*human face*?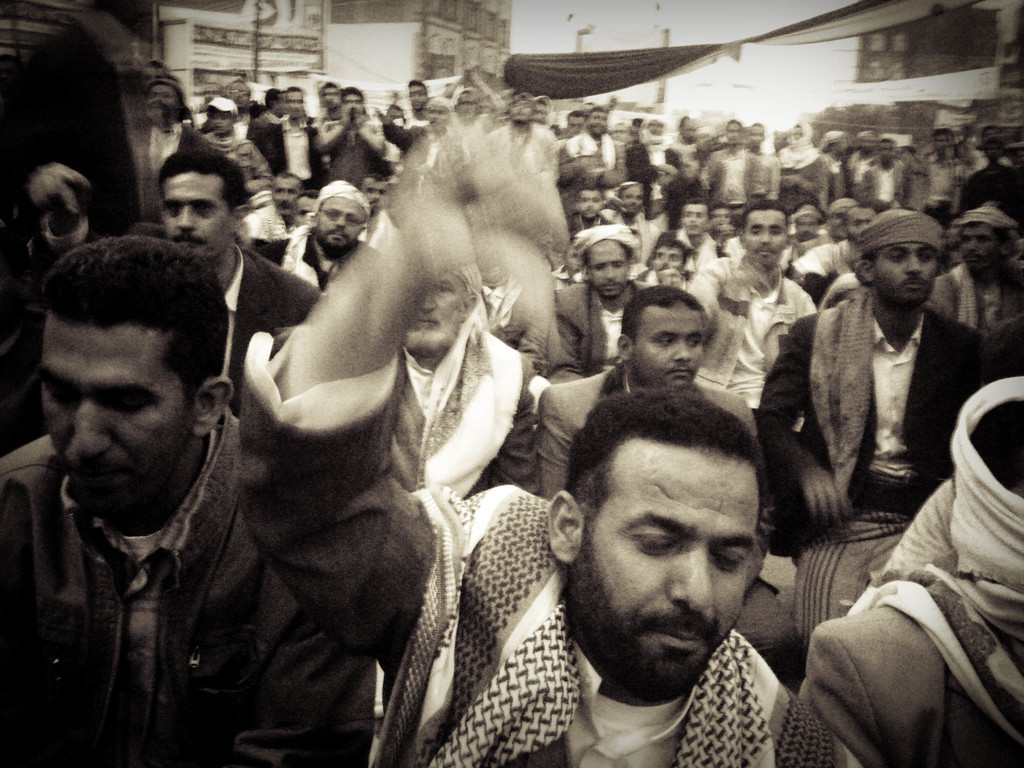
left=163, top=177, right=227, bottom=252
